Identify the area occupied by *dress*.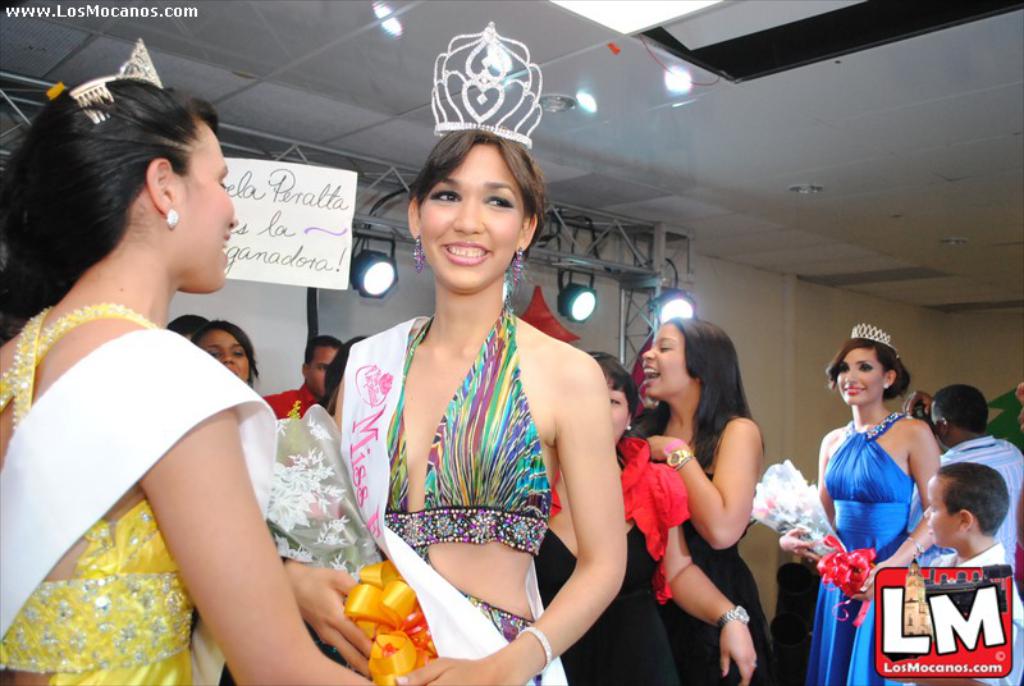
Area: select_region(653, 459, 780, 685).
